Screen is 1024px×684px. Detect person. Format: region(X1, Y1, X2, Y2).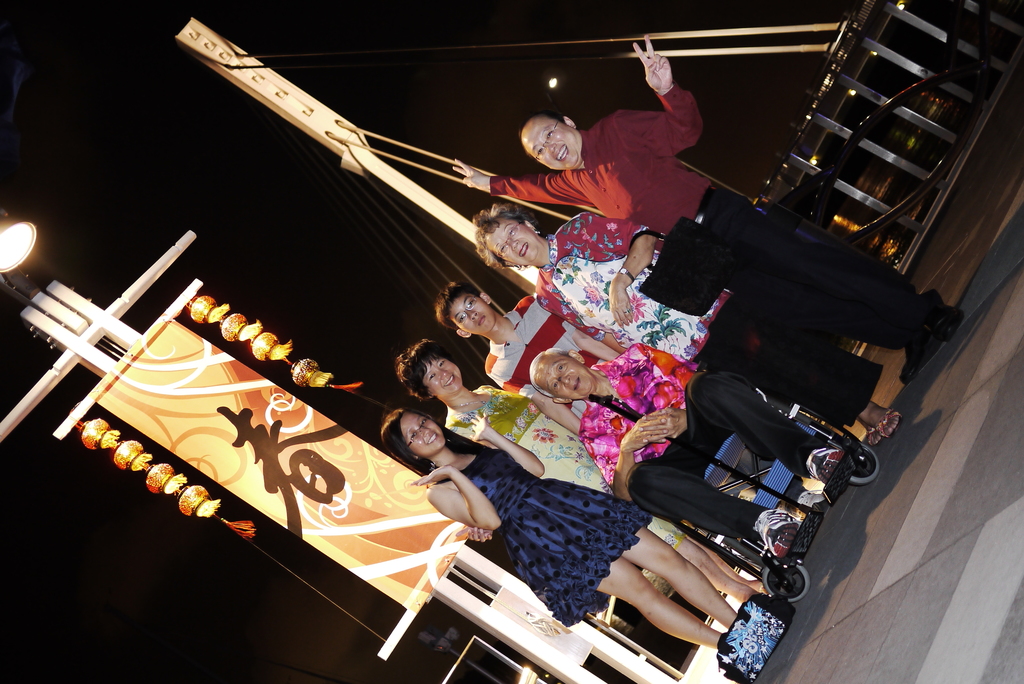
region(377, 412, 742, 660).
